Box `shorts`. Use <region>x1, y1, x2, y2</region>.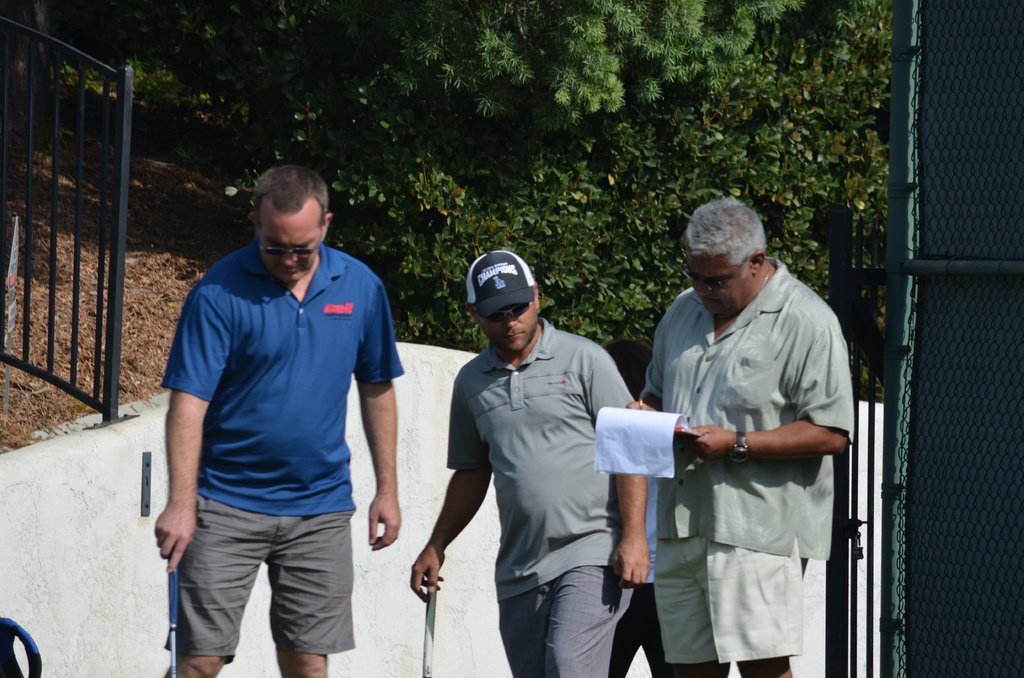
<region>161, 494, 355, 664</region>.
